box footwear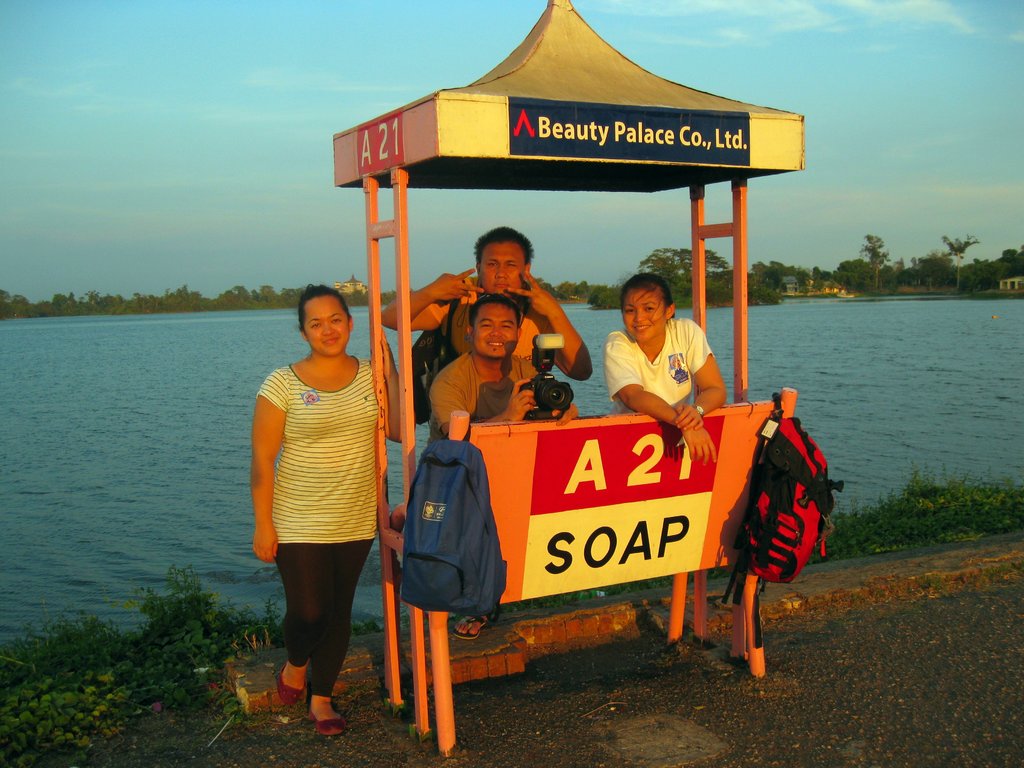
crop(454, 612, 499, 641)
